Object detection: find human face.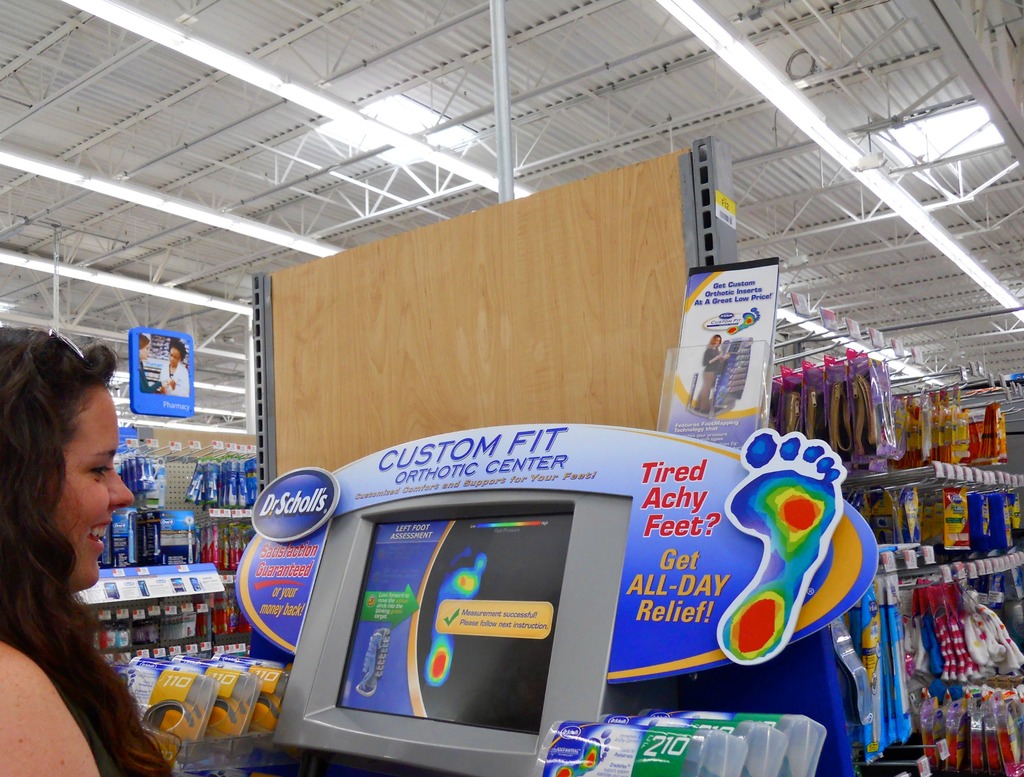
(x1=168, y1=348, x2=180, y2=367).
